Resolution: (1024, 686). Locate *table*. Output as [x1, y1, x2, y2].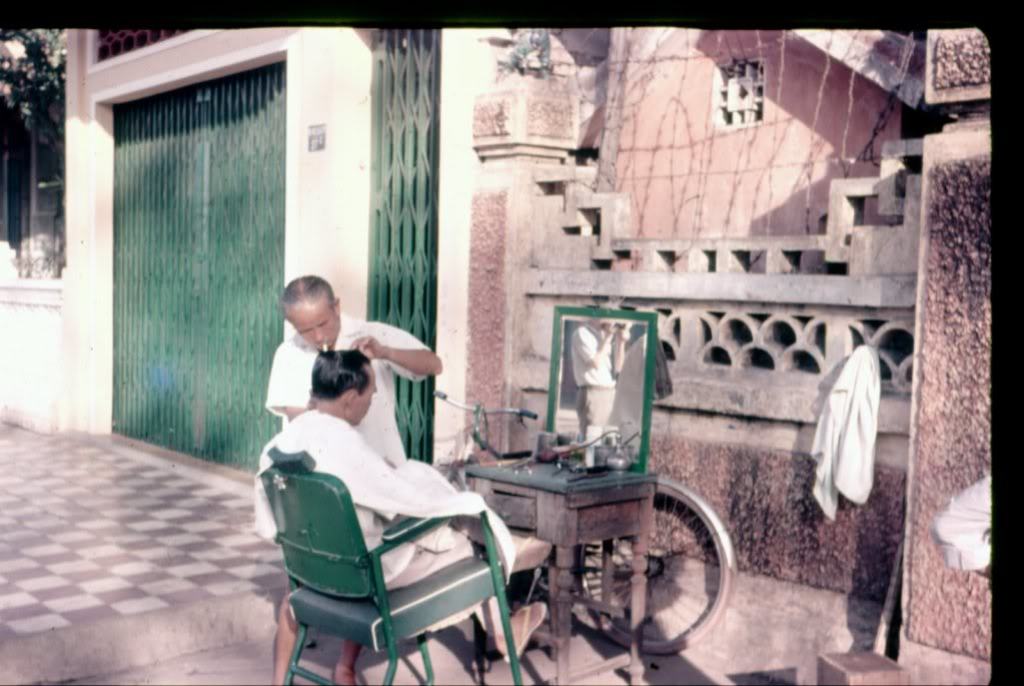
[460, 458, 657, 685].
